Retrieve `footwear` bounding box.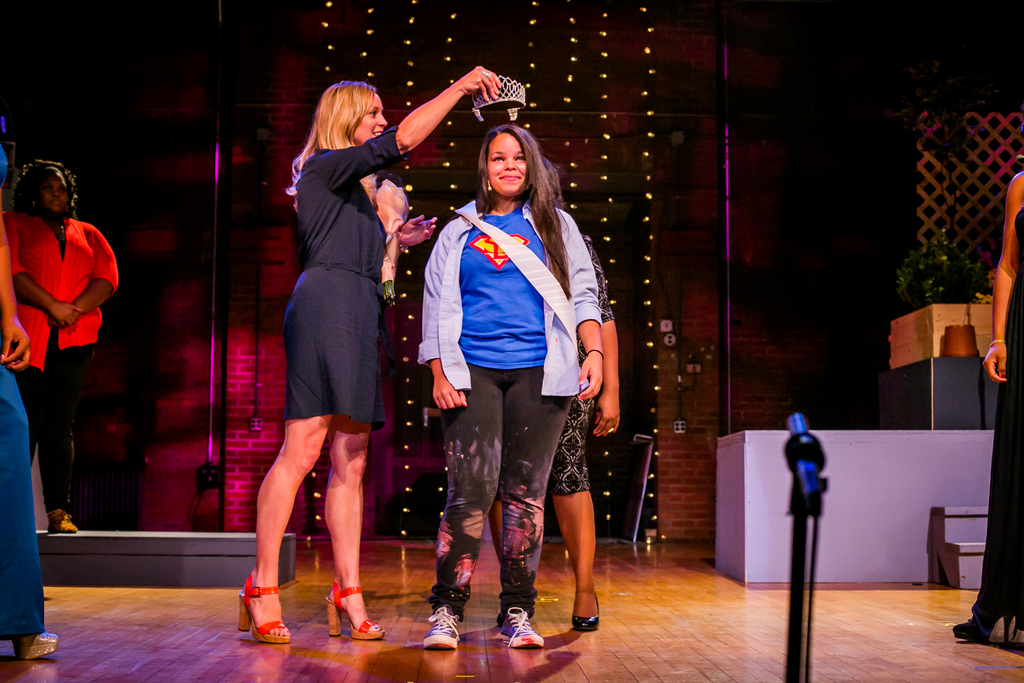
Bounding box: left=570, top=607, right=601, bottom=632.
